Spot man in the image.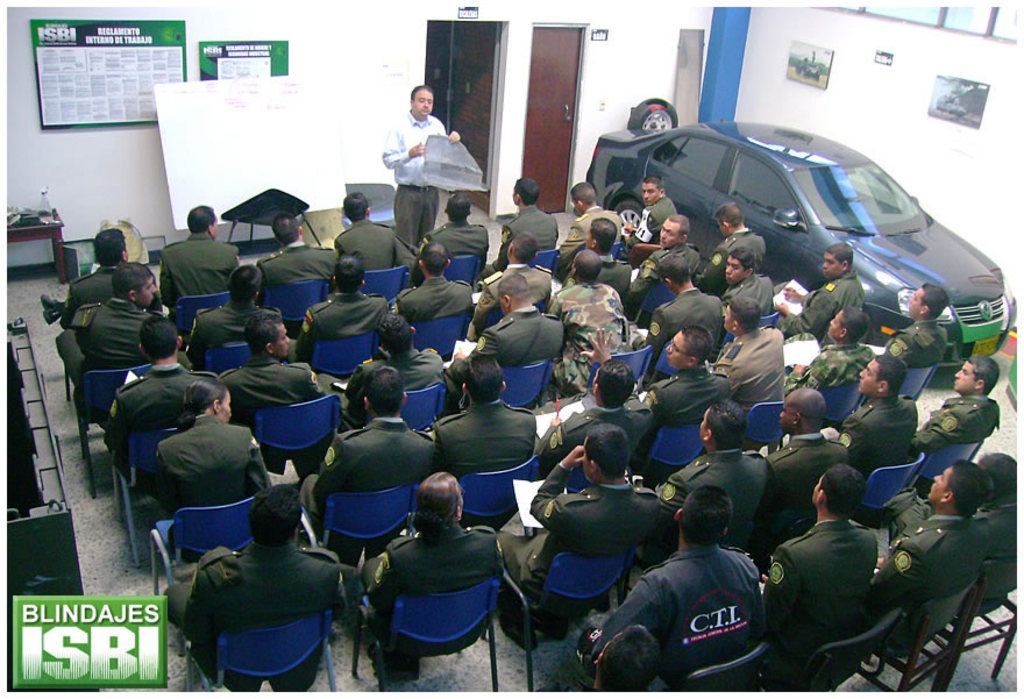
man found at [561,216,635,304].
